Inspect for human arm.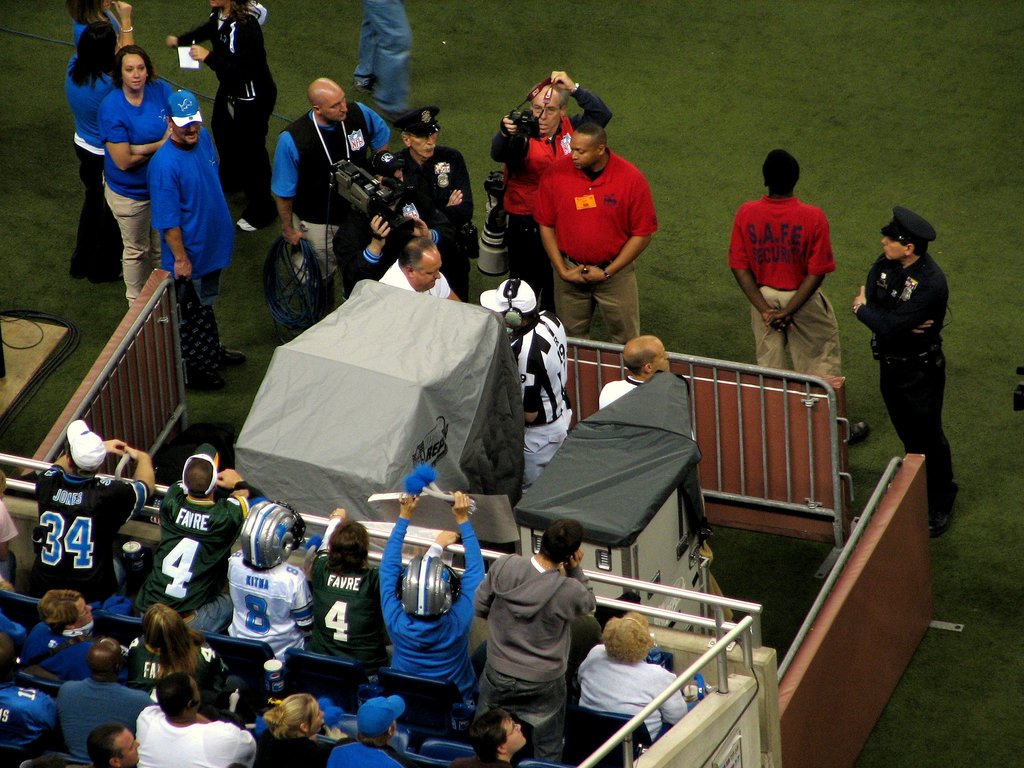
Inspection: [912, 315, 938, 337].
